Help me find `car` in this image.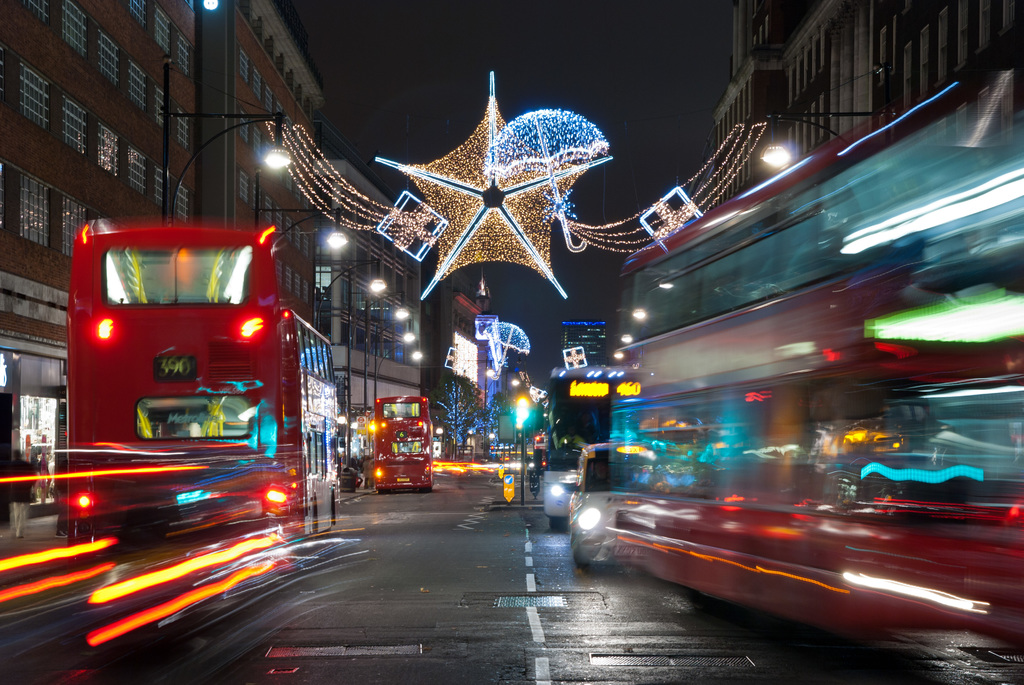
Found it: [x1=569, y1=439, x2=614, y2=584].
